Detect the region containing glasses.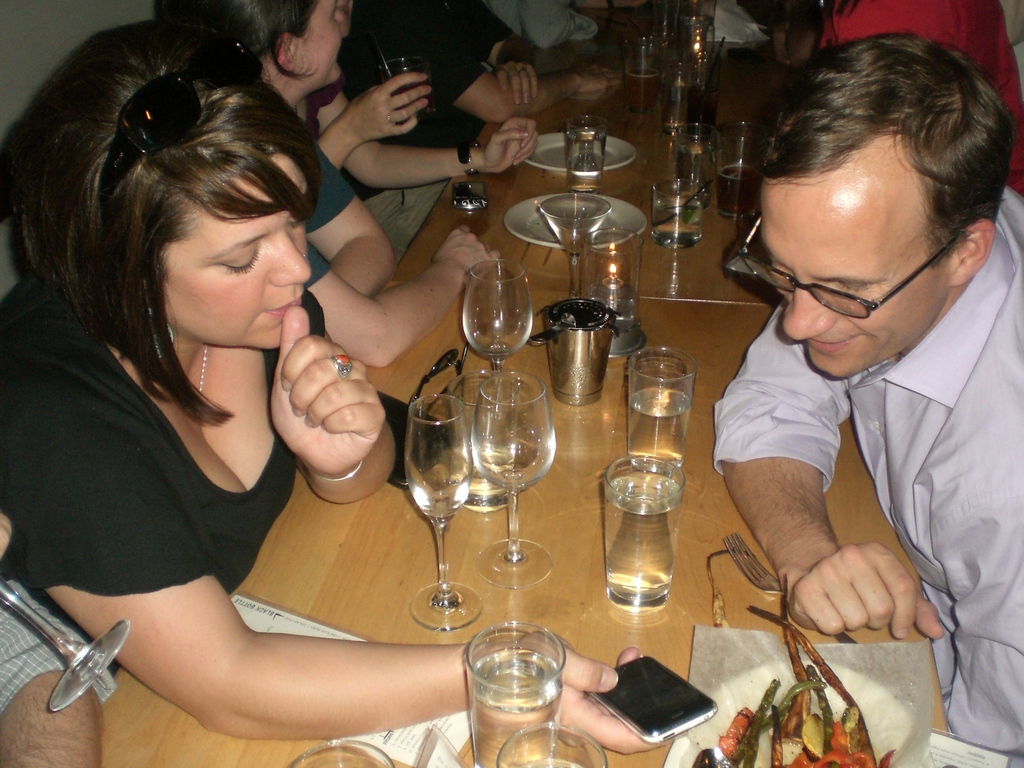
box(746, 219, 973, 317).
